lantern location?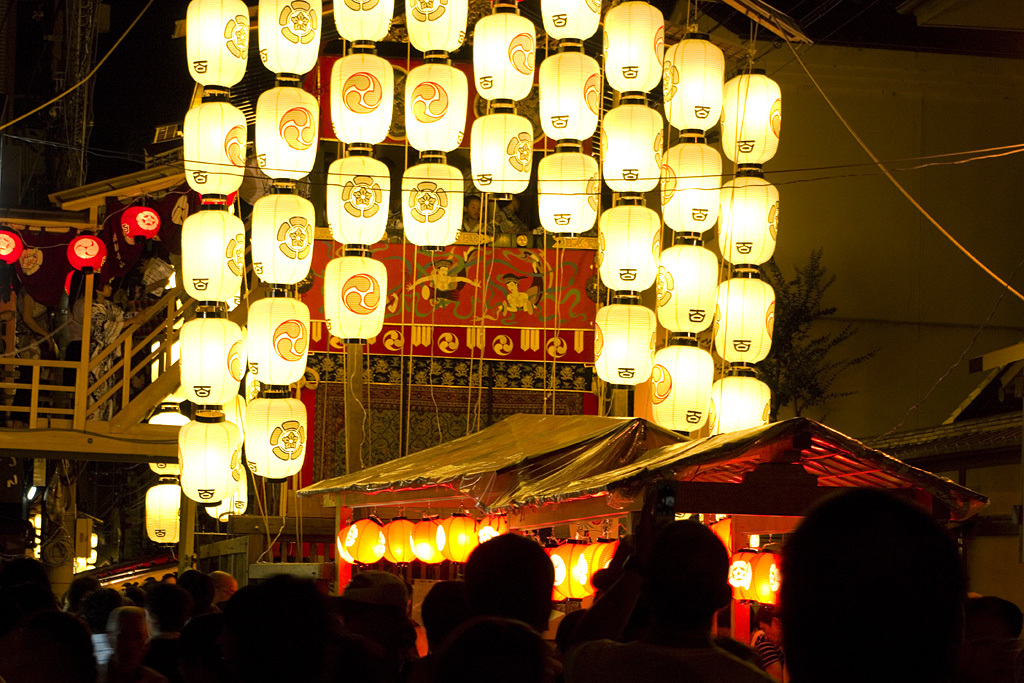
575 536 614 595
